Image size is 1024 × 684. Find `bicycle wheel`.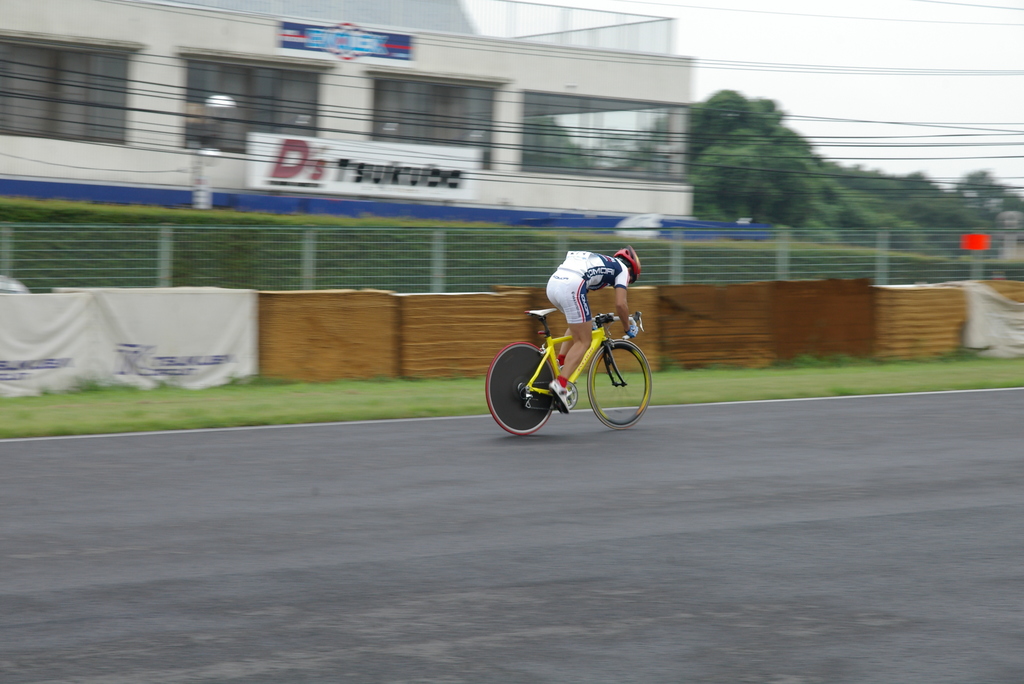
pyautogui.locateOnScreen(487, 340, 557, 436).
